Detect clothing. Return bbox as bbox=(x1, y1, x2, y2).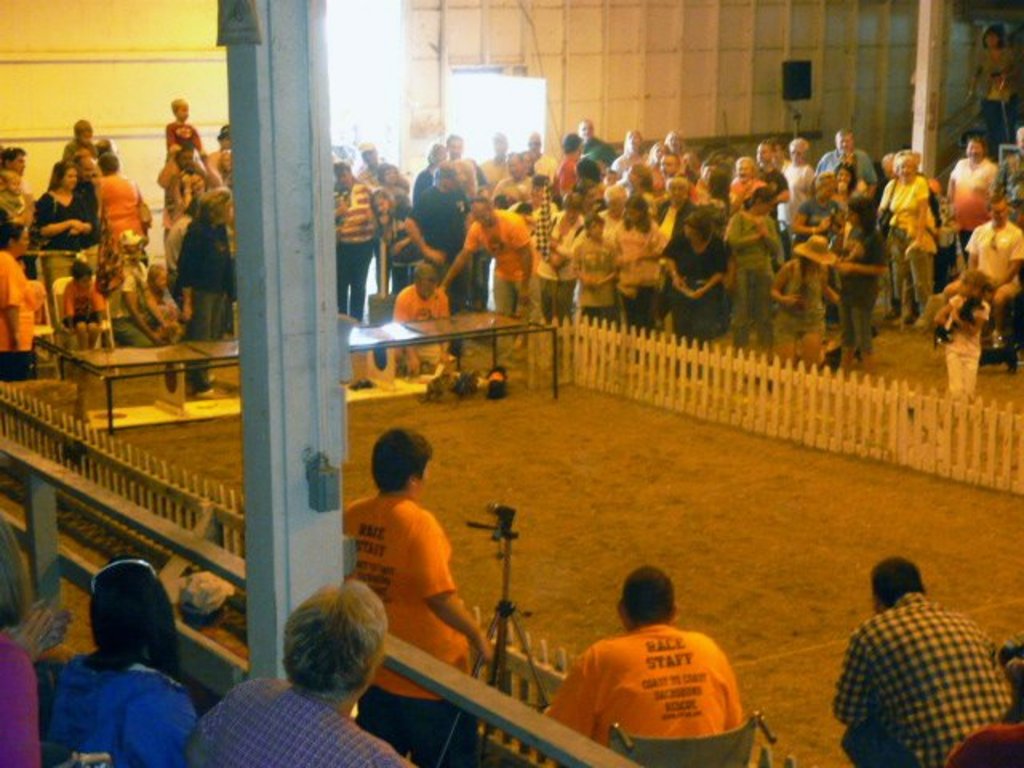
bbox=(656, 222, 733, 333).
